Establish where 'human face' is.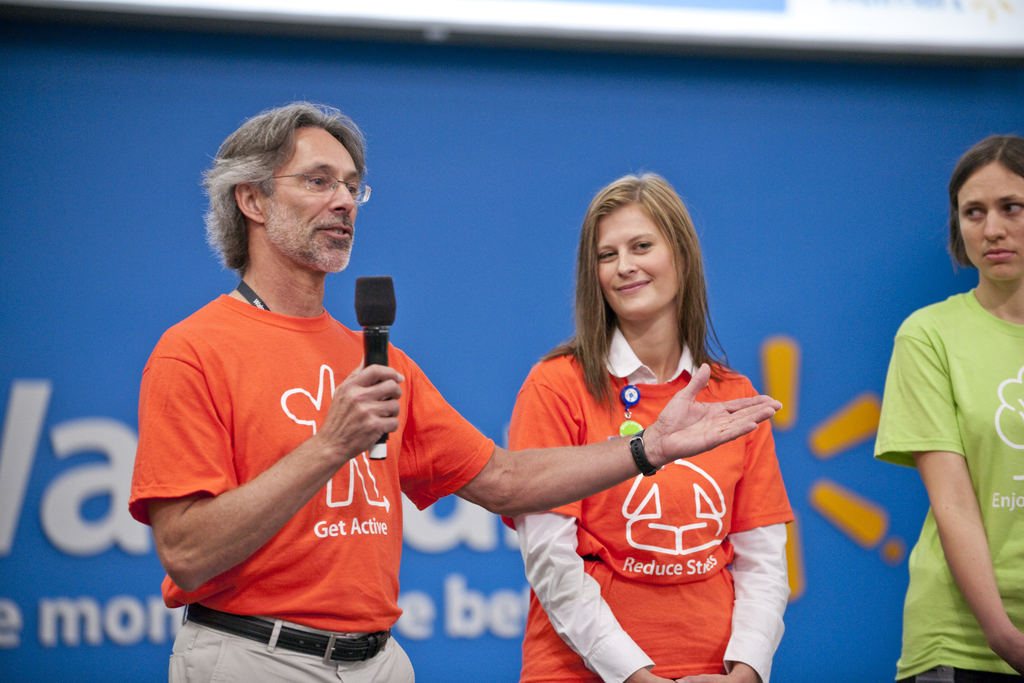
Established at <box>952,157,1023,282</box>.
